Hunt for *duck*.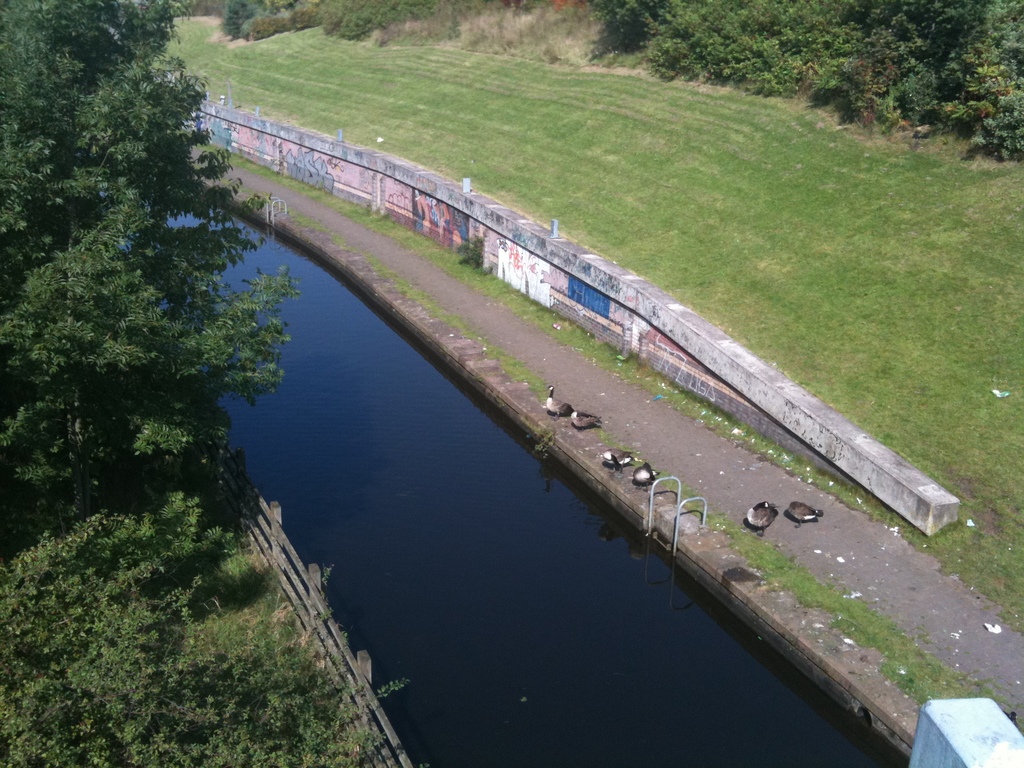
Hunted down at (786,500,823,527).
